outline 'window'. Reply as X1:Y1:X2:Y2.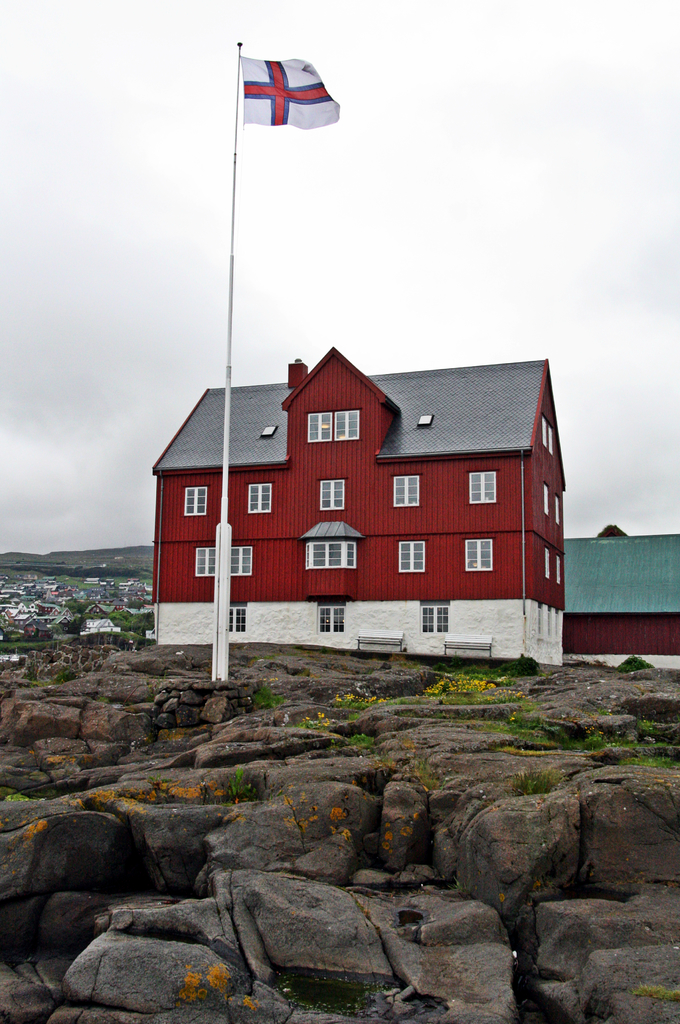
181:485:208:520.
